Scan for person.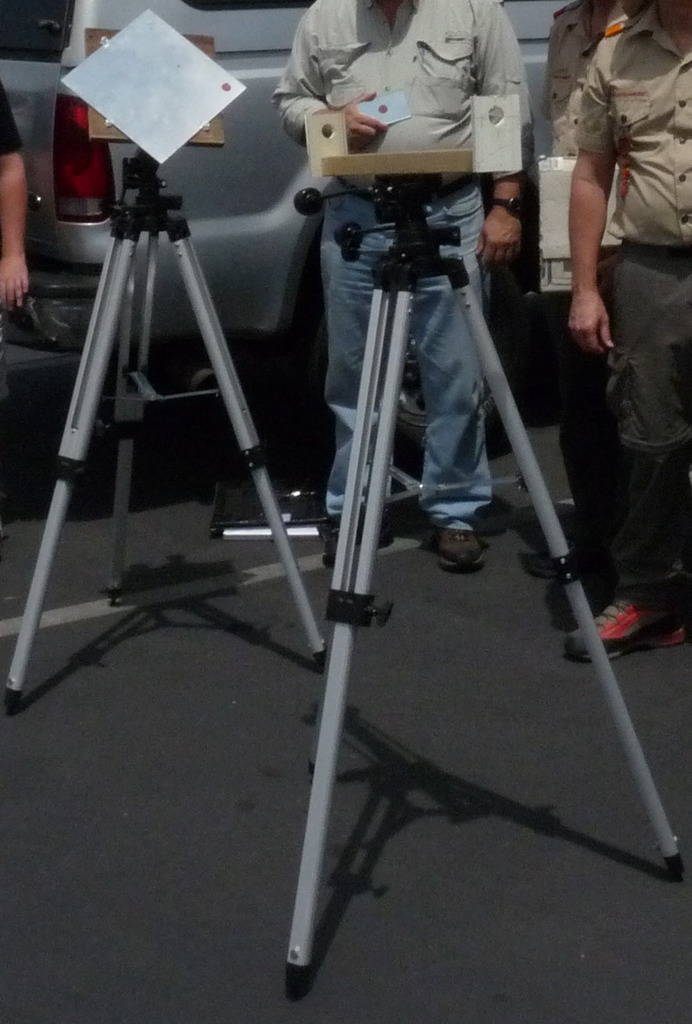
Scan result: 531/0/636/583.
